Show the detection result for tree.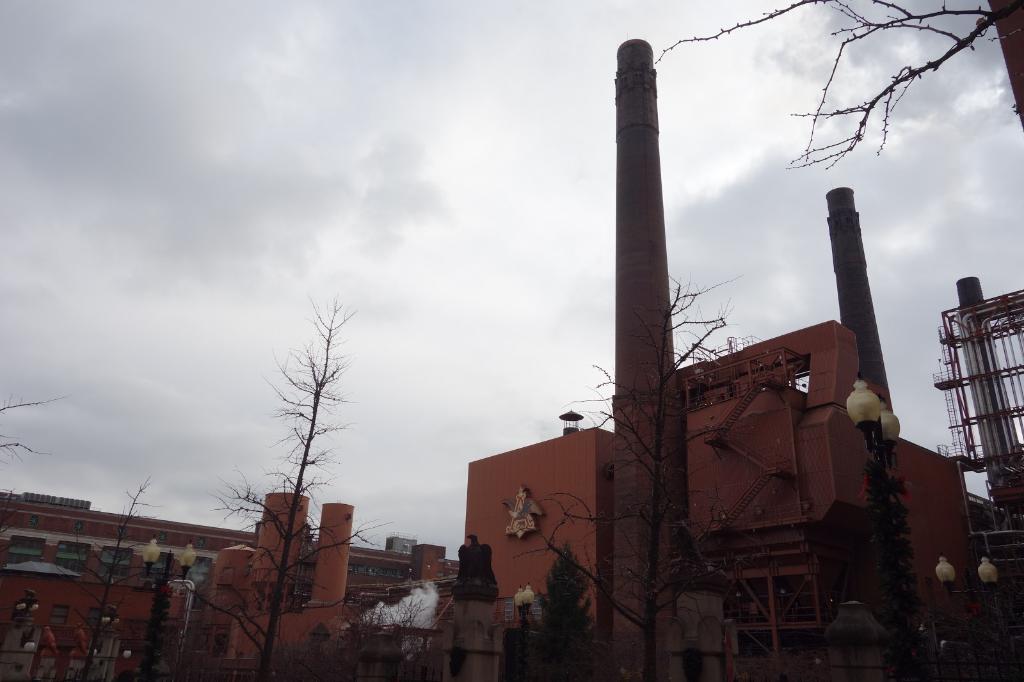
515,268,745,681.
